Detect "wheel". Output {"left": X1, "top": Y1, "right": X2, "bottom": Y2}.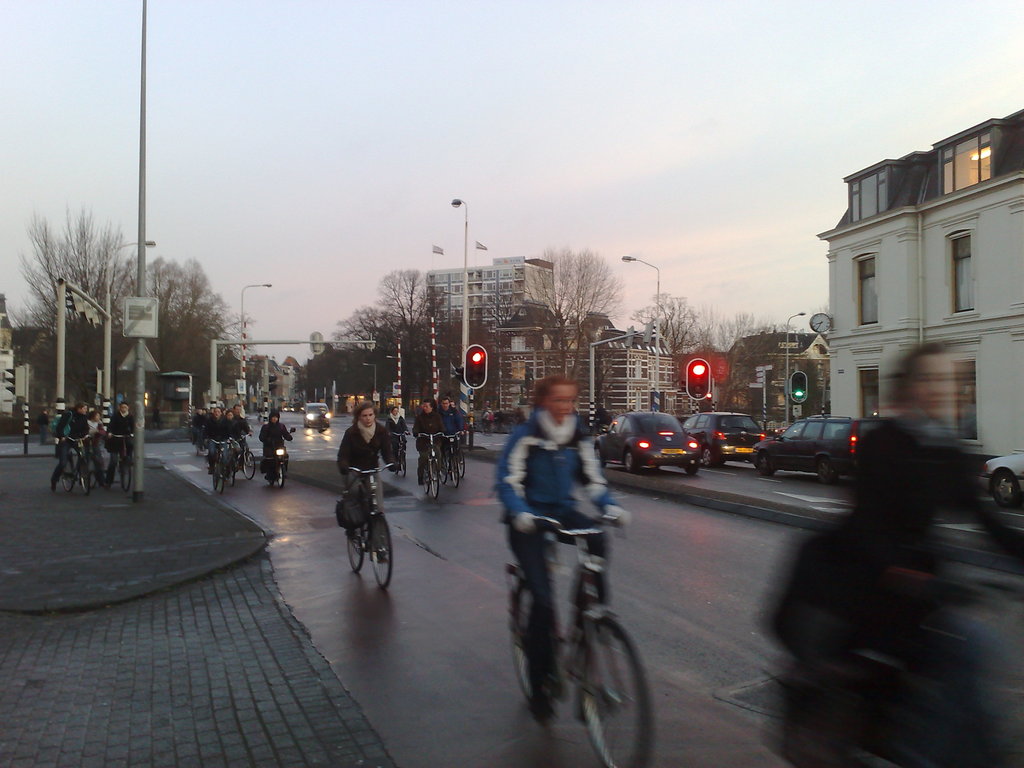
{"left": 275, "top": 460, "right": 284, "bottom": 490}.
